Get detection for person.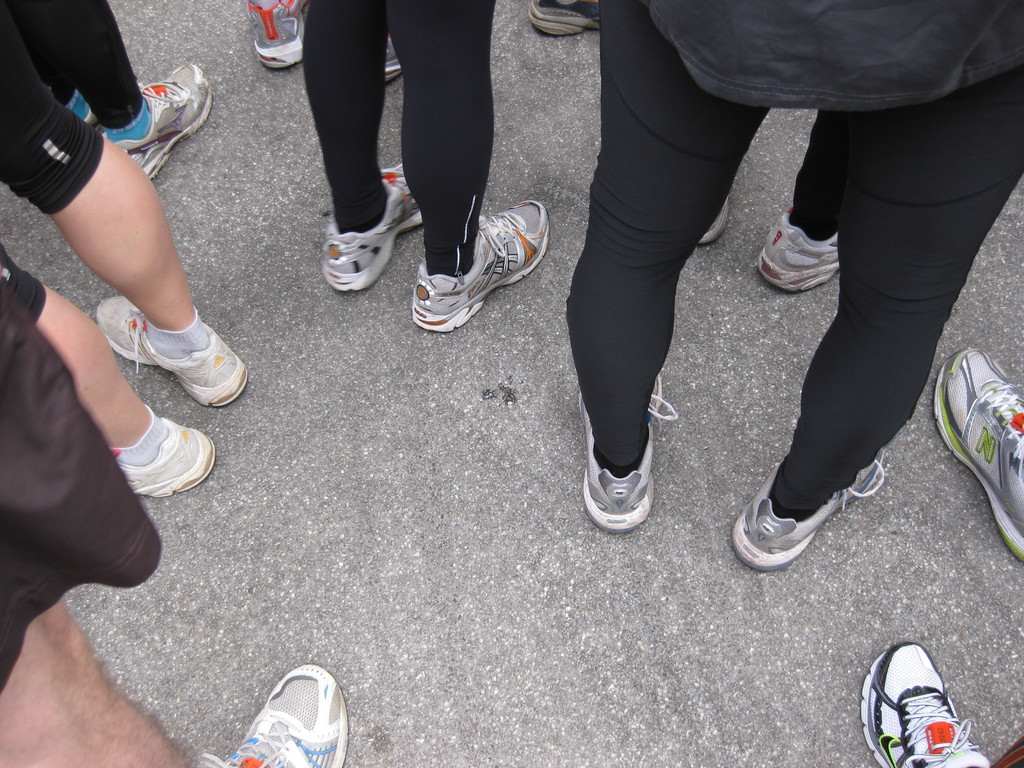
Detection: {"left": 263, "top": 0, "right": 541, "bottom": 321}.
